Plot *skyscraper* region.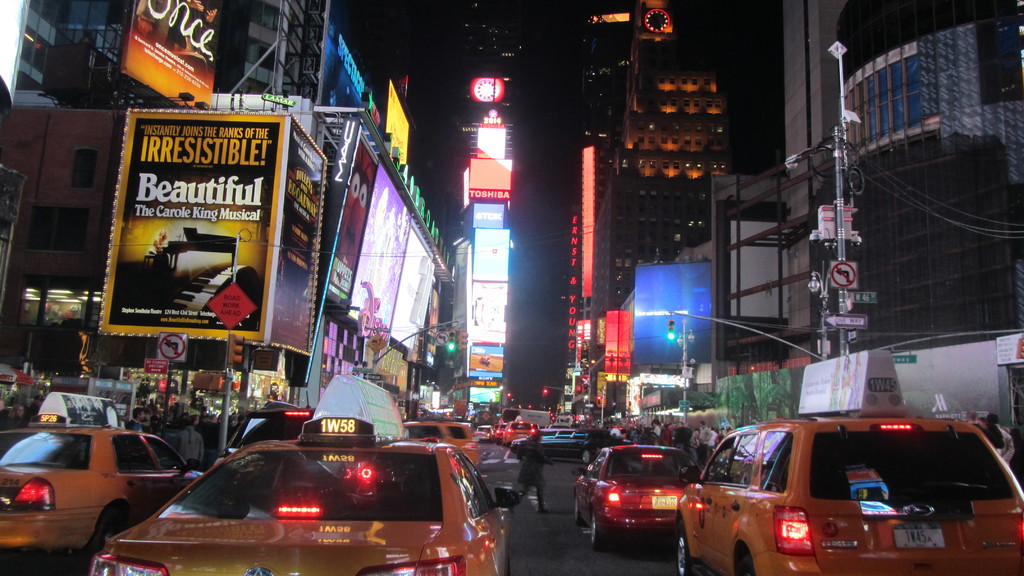
Plotted at select_region(448, 114, 506, 412).
